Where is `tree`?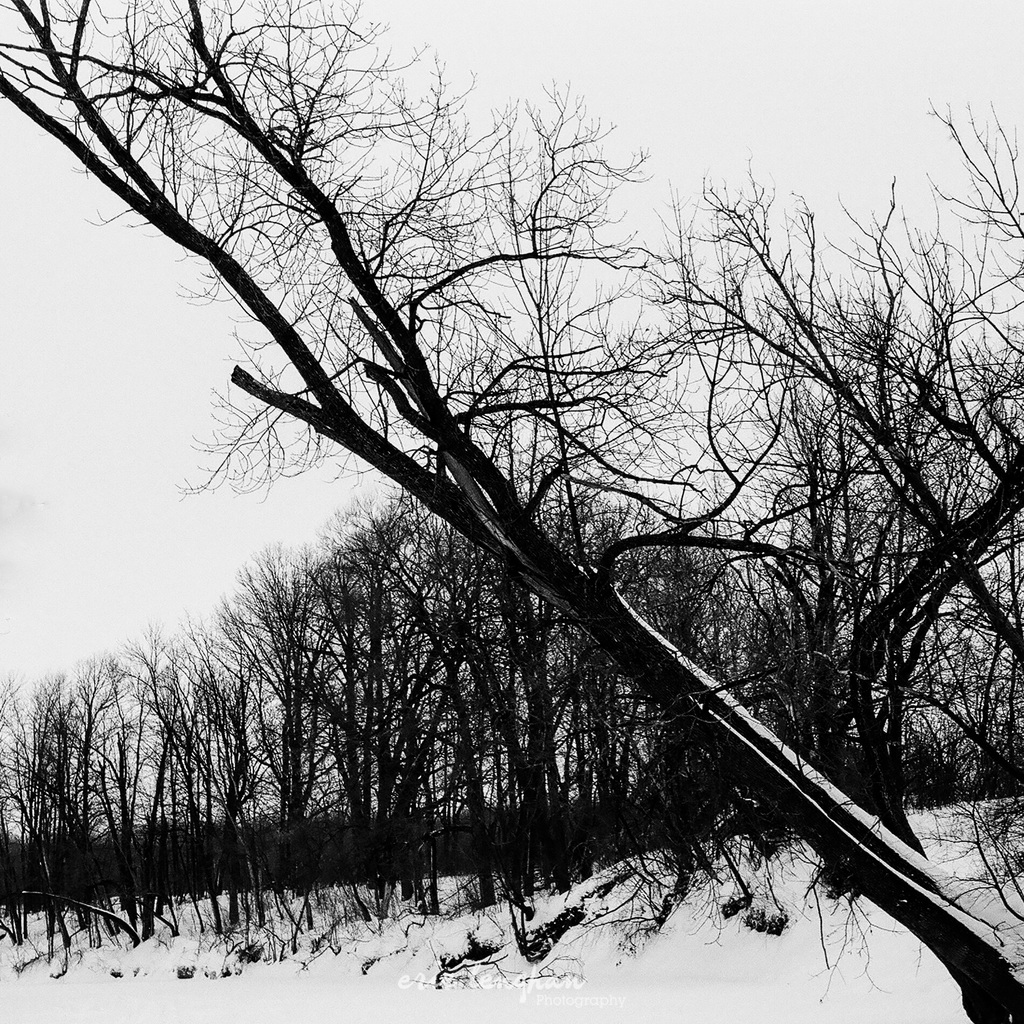
<bbox>0, 0, 1023, 1023</bbox>.
